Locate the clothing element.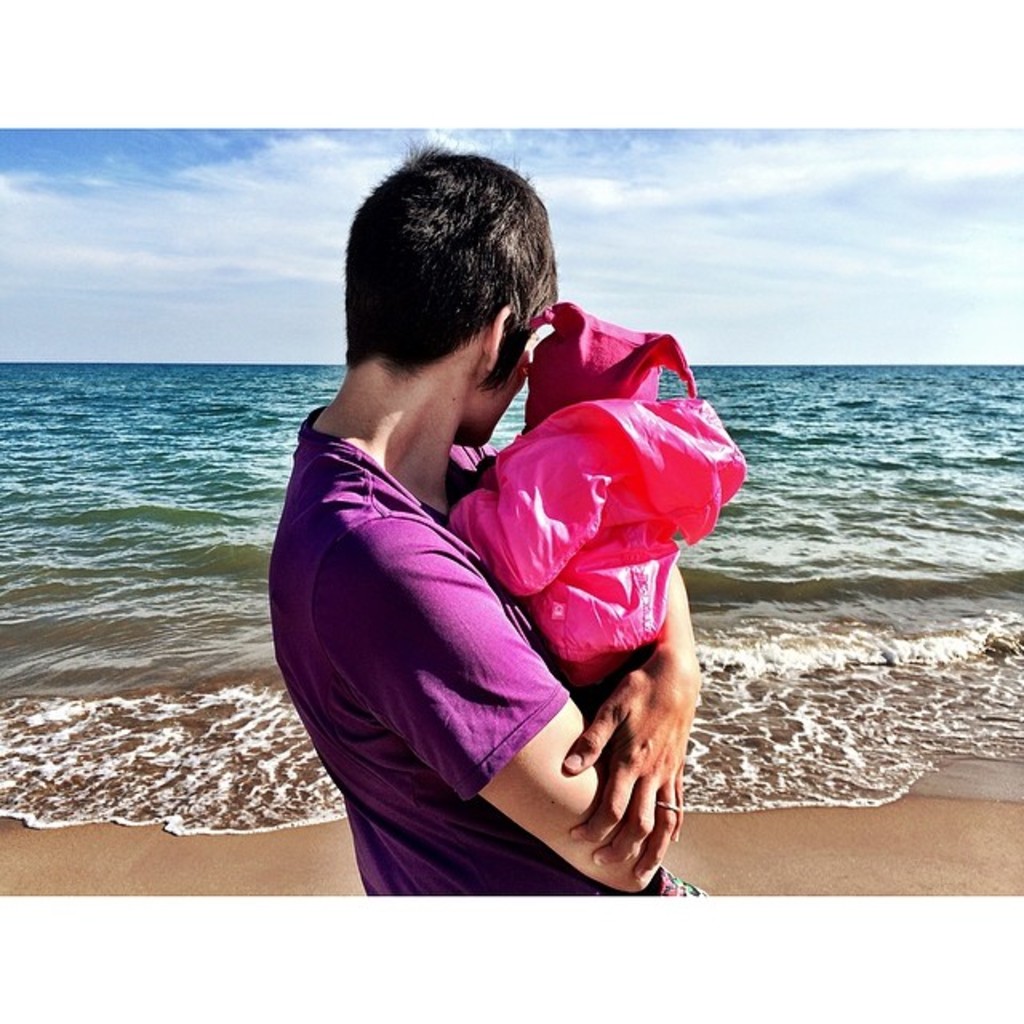
Element bbox: locate(432, 291, 752, 699).
